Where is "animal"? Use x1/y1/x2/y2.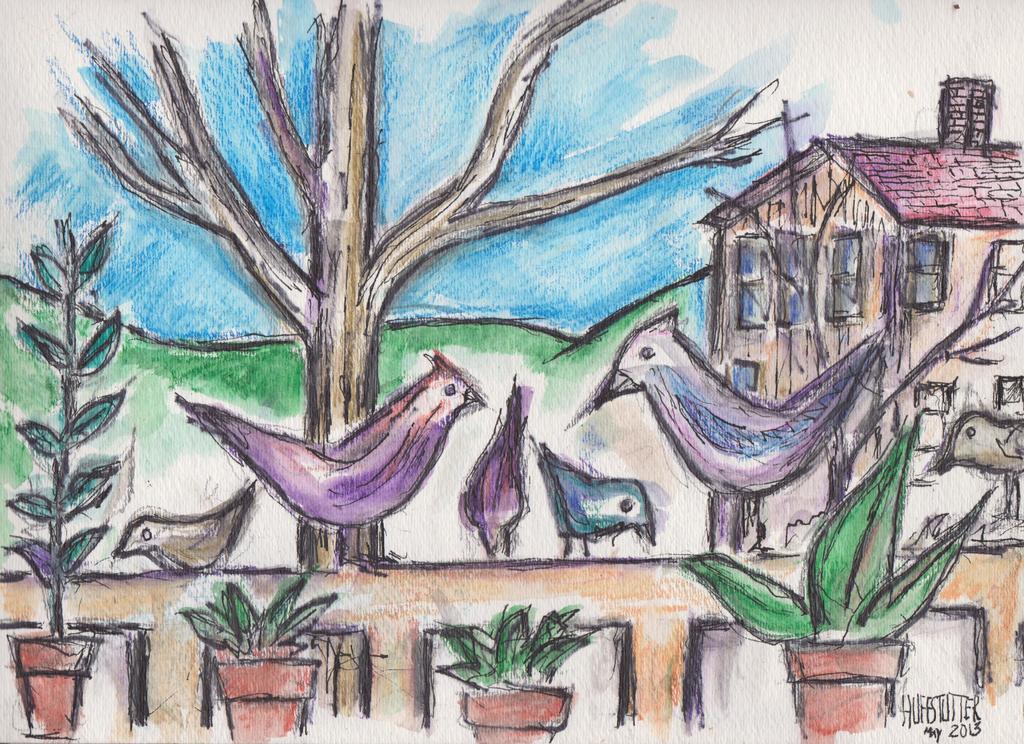
568/305/886/558.
